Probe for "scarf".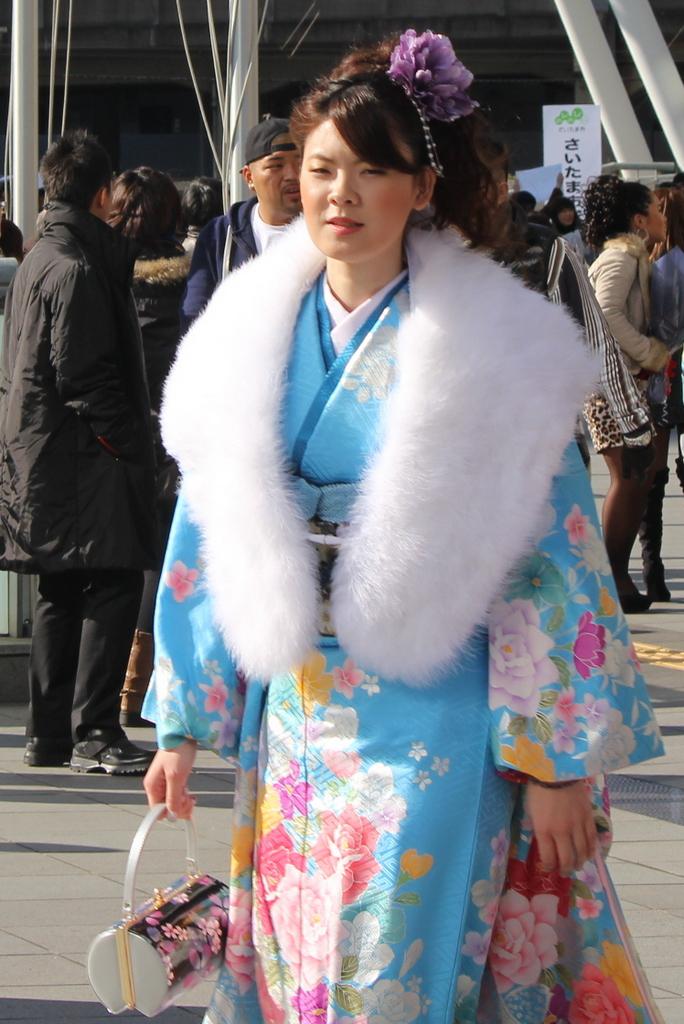
Probe result: <box>148,209,605,702</box>.
